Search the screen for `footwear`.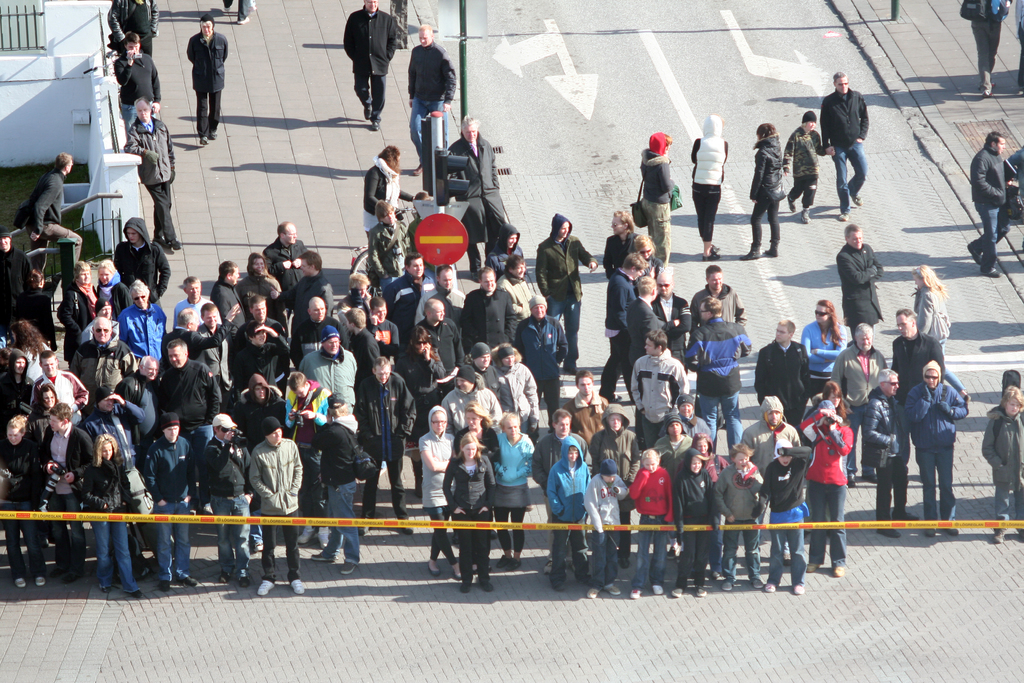
Found at x1=497 y1=553 x2=513 y2=567.
